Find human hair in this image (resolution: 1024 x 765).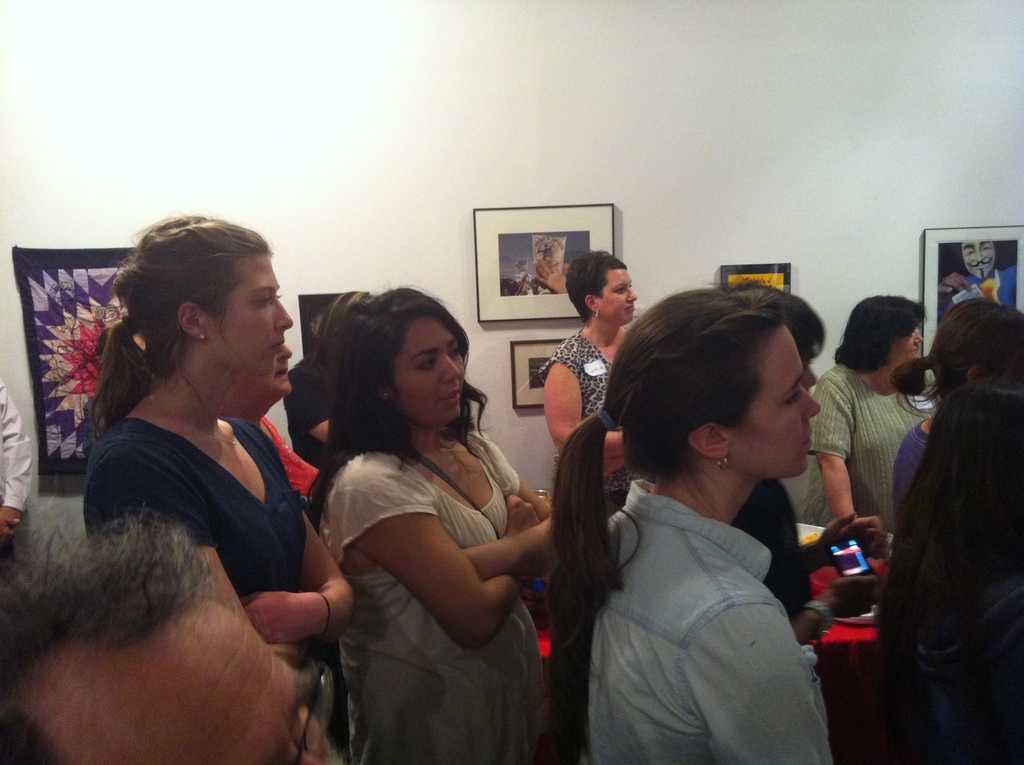
[left=0, top=498, right=217, bottom=764].
